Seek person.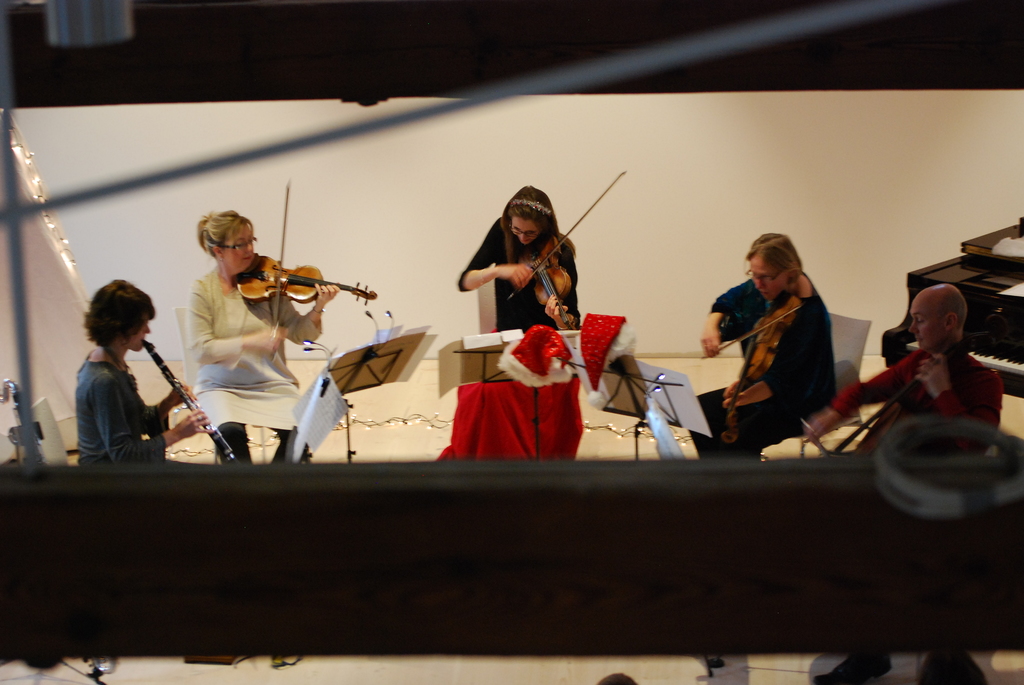
Rect(465, 188, 587, 366).
